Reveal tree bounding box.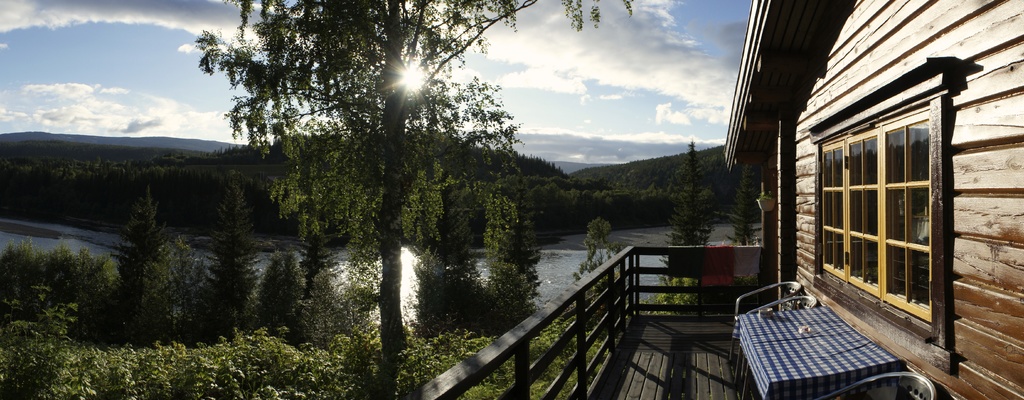
Revealed: box=[406, 215, 492, 331].
